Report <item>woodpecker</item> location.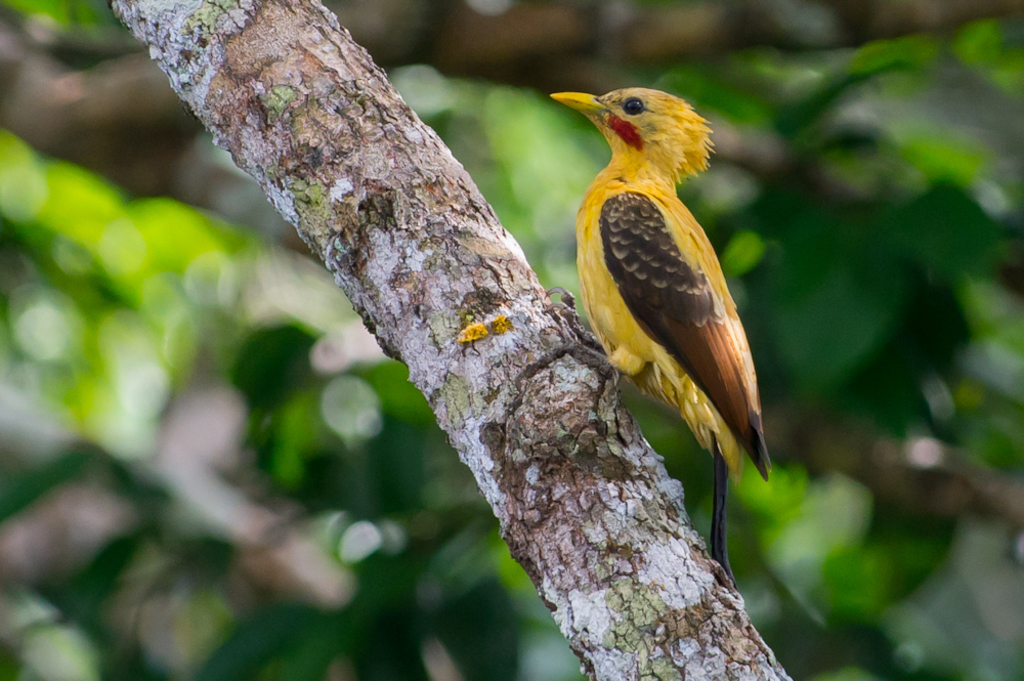
Report: bbox(526, 86, 773, 587).
